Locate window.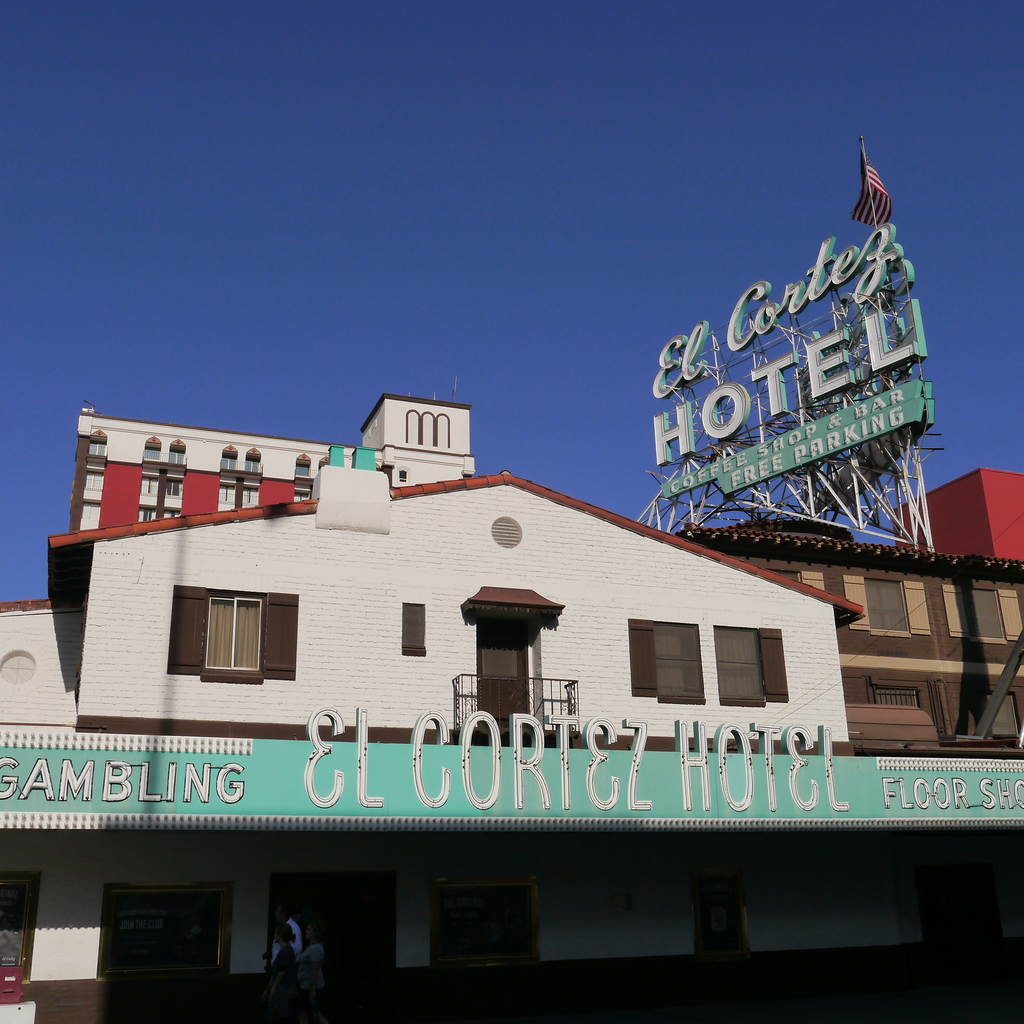
Bounding box: 172/588/298/686.
